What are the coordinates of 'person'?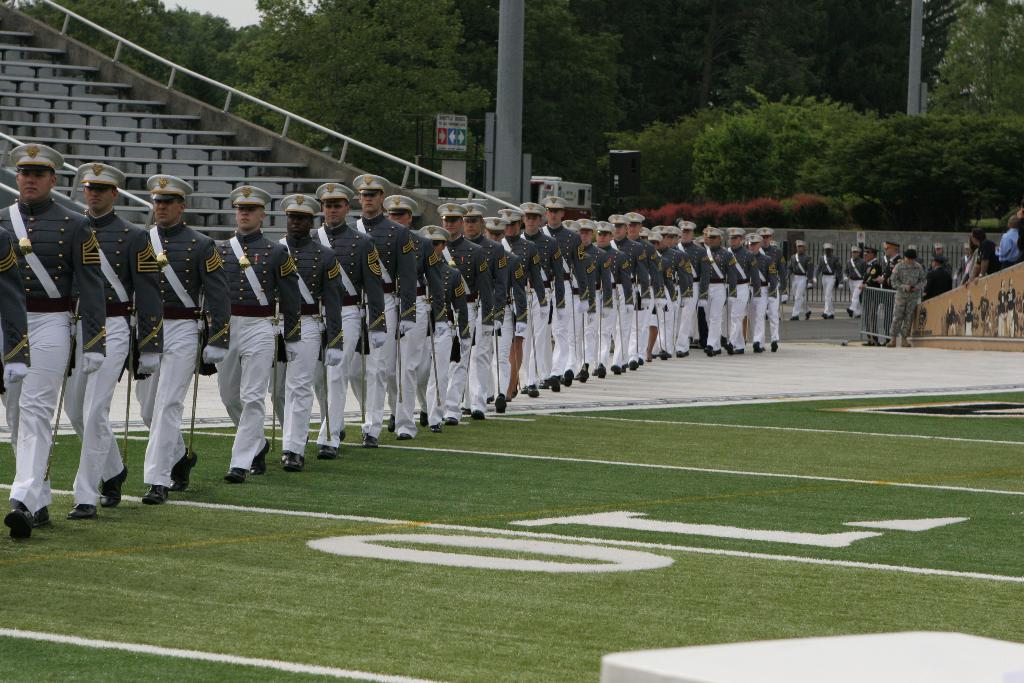
bbox=[397, 183, 448, 445].
